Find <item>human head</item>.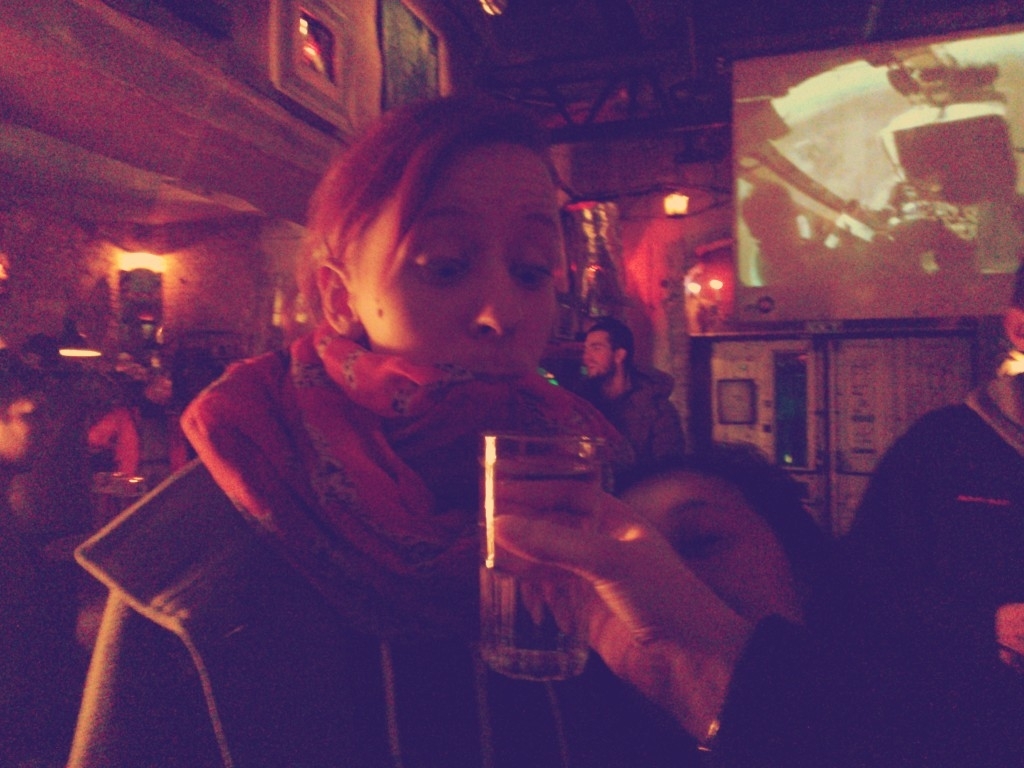
bbox=[0, 346, 52, 476].
